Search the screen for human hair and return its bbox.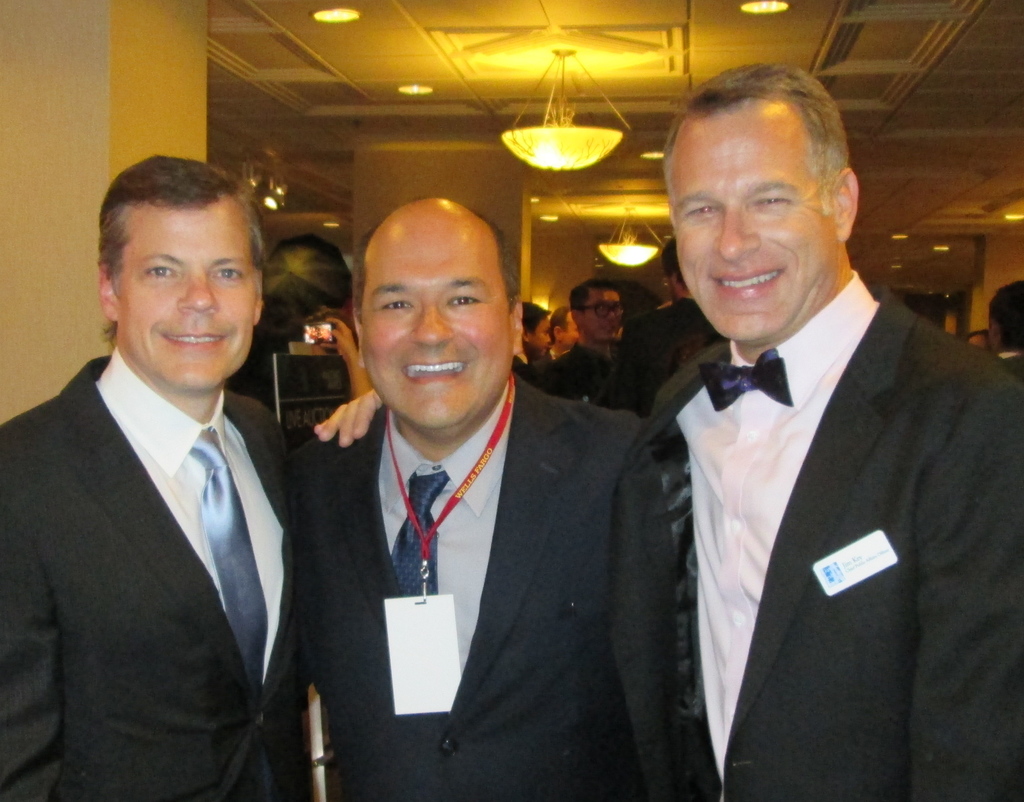
Found: <box>657,235,691,294</box>.
